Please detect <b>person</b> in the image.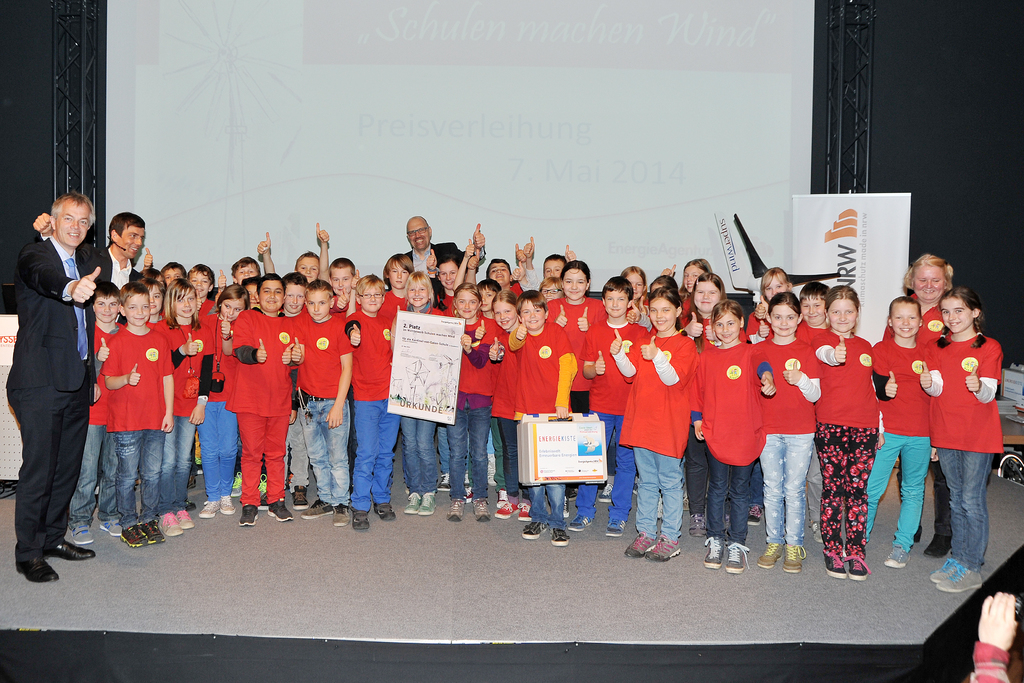
(x1=969, y1=591, x2=1016, y2=682).
